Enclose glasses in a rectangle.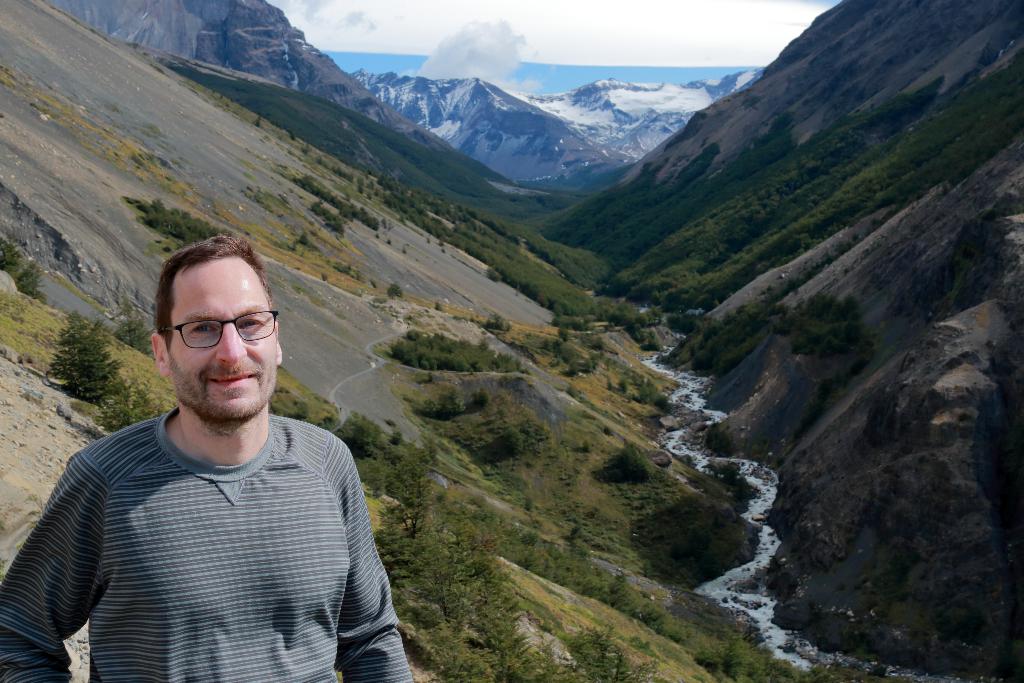
[x1=159, y1=309, x2=280, y2=349].
